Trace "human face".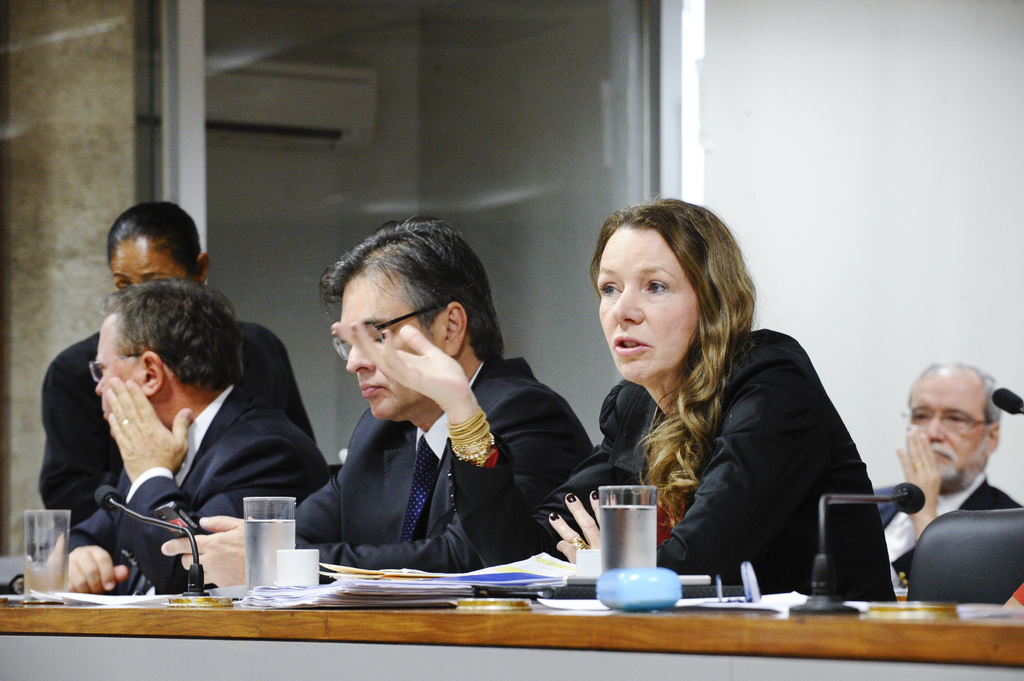
Traced to {"x1": 112, "y1": 236, "x2": 191, "y2": 289}.
